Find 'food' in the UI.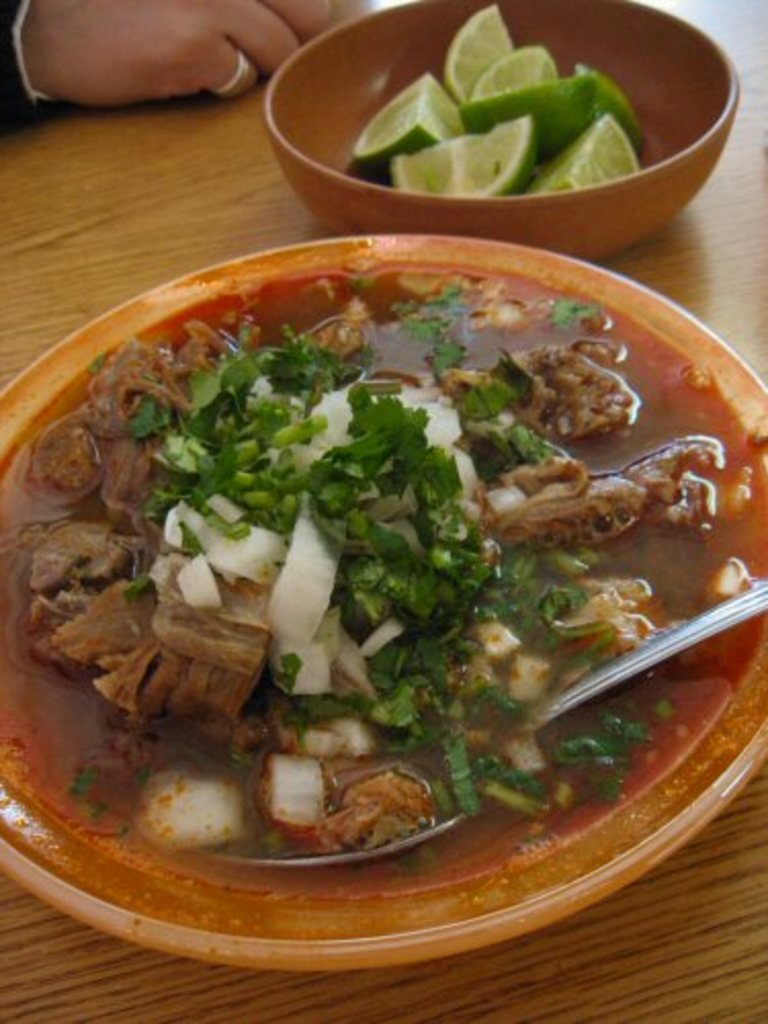
UI element at [440, 2, 512, 109].
